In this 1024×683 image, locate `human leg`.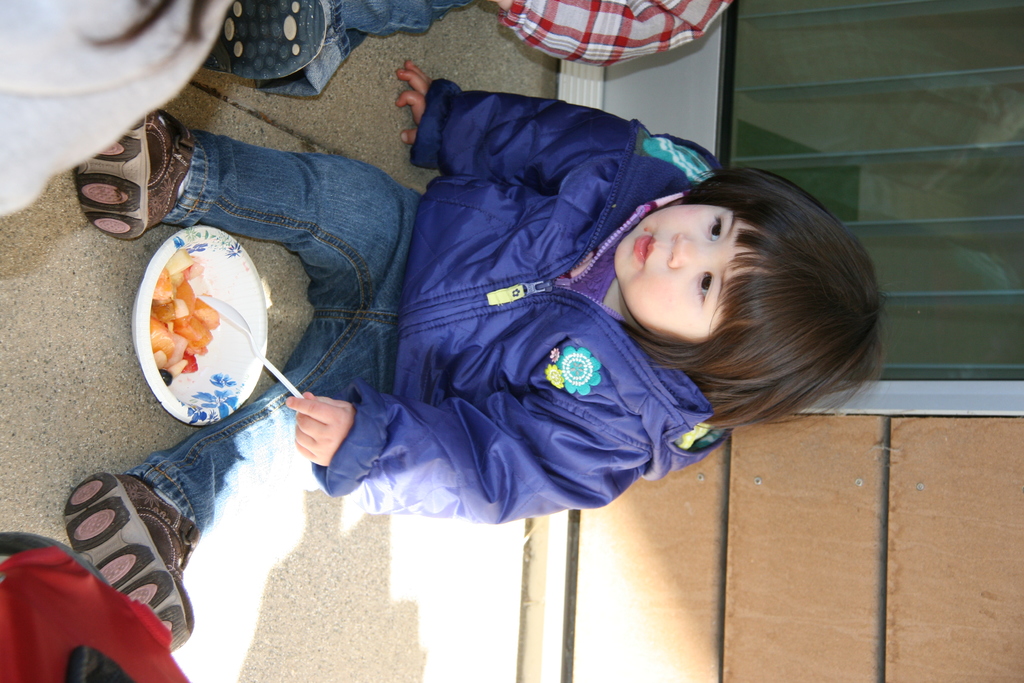
Bounding box: region(68, 104, 422, 305).
